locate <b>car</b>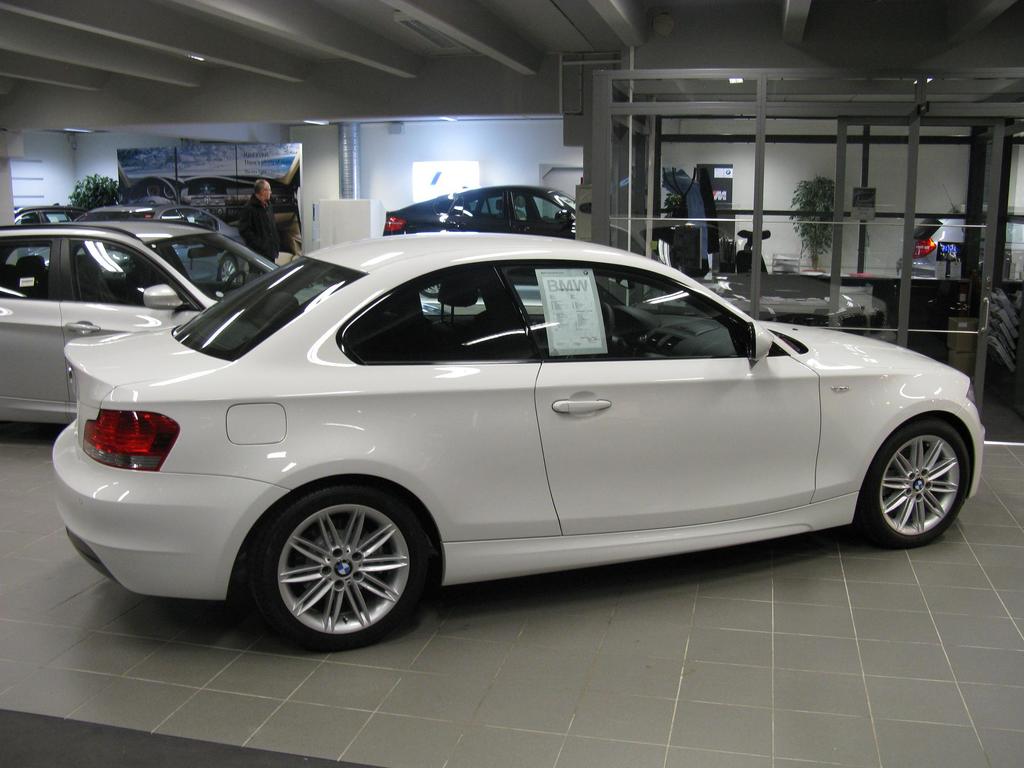
pyautogui.locateOnScreen(381, 186, 578, 241)
